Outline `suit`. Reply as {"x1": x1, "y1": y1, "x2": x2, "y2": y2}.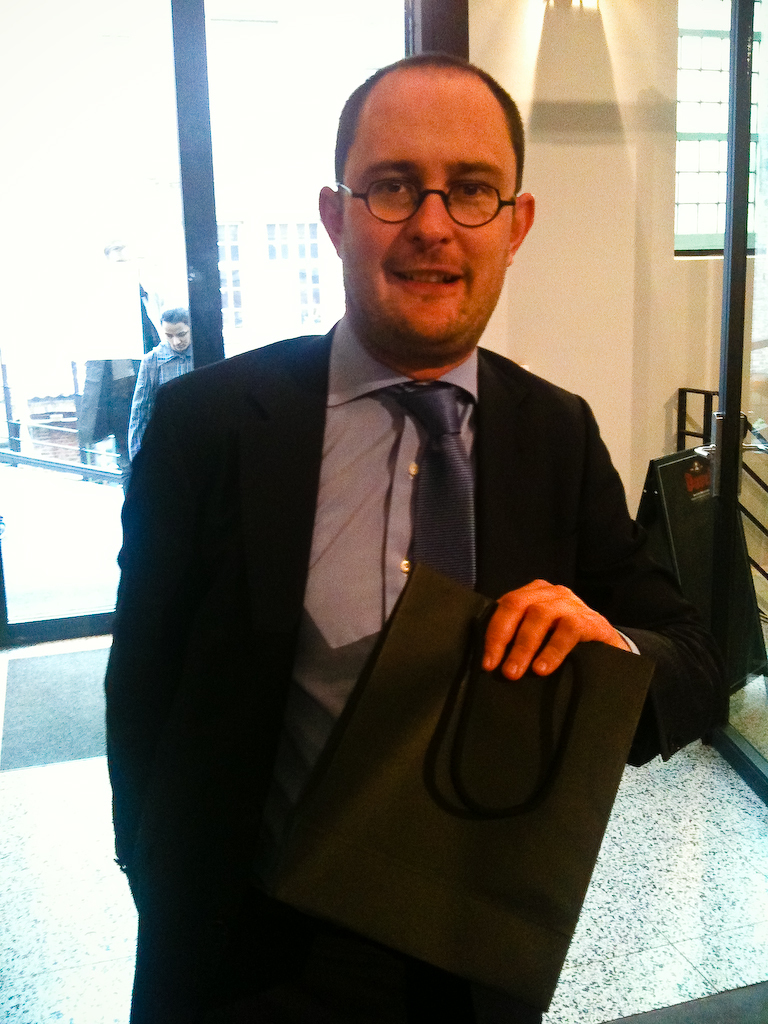
{"x1": 163, "y1": 276, "x2": 667, "y2": 907}.
